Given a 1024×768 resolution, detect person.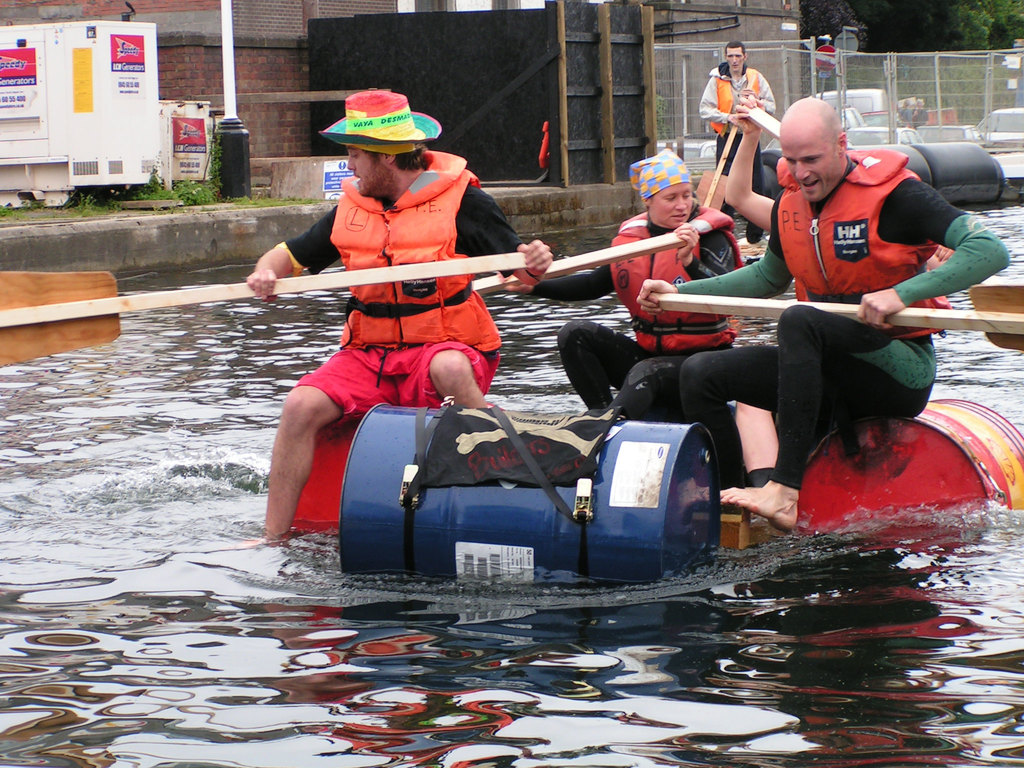
l=684, t=93, r=1014, b=534.
